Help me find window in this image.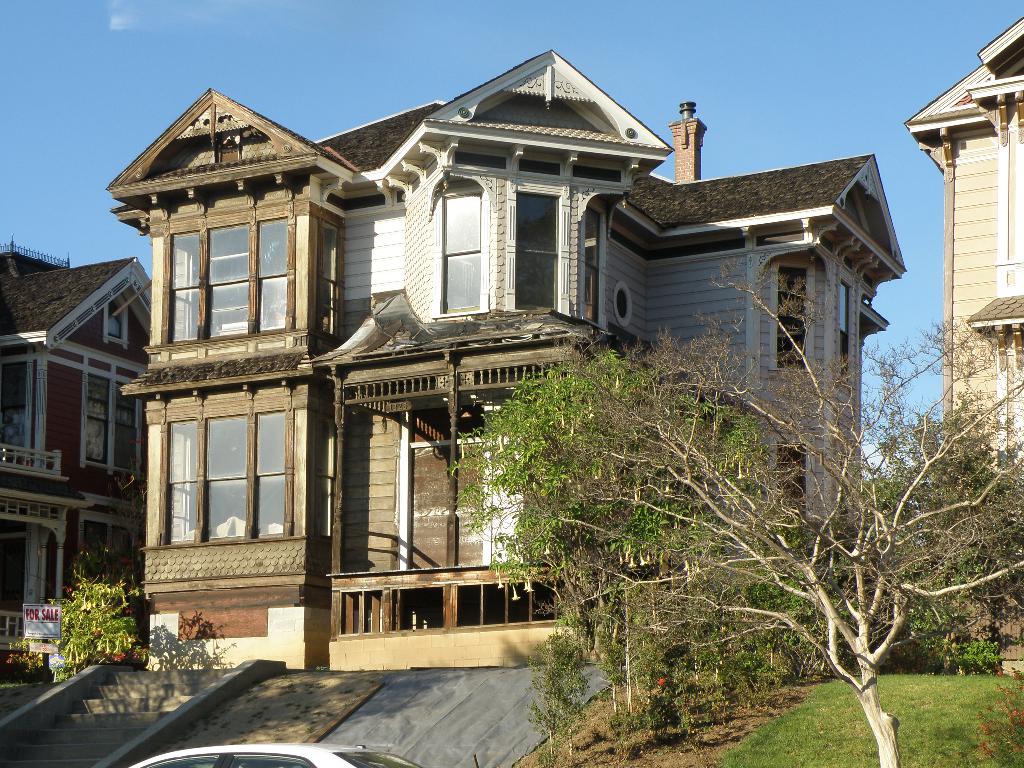
Found it: x1=838, y1=281, x2=850, y2=389.
